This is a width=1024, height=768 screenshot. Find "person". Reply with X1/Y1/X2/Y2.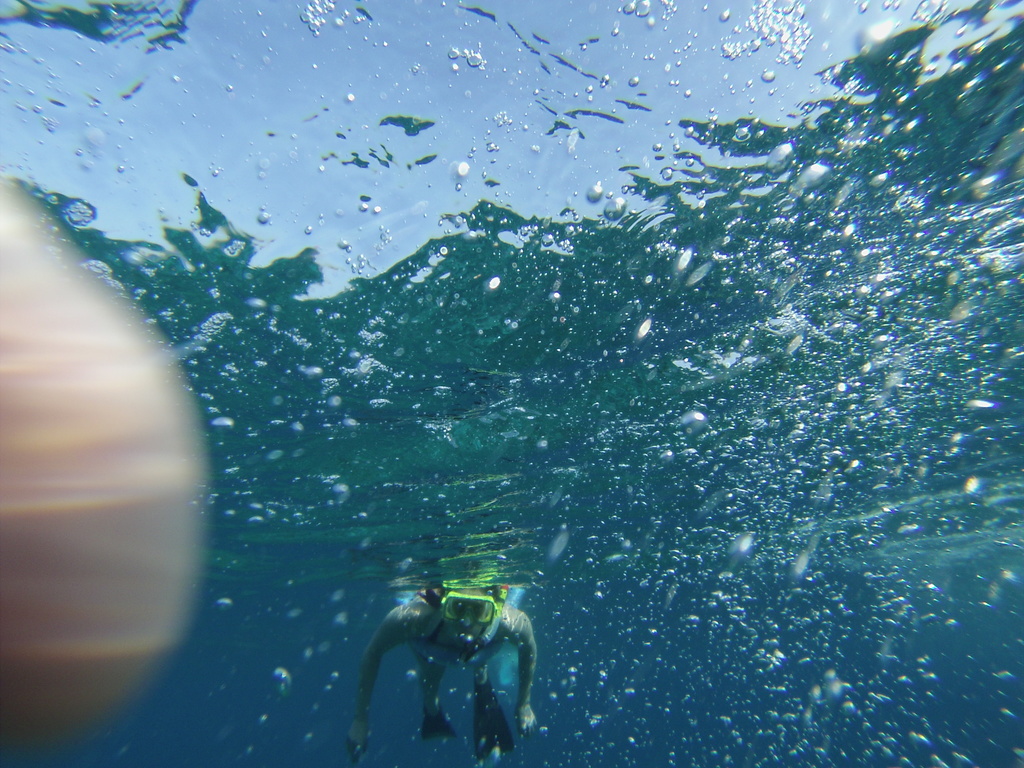
349/574/544/767.
